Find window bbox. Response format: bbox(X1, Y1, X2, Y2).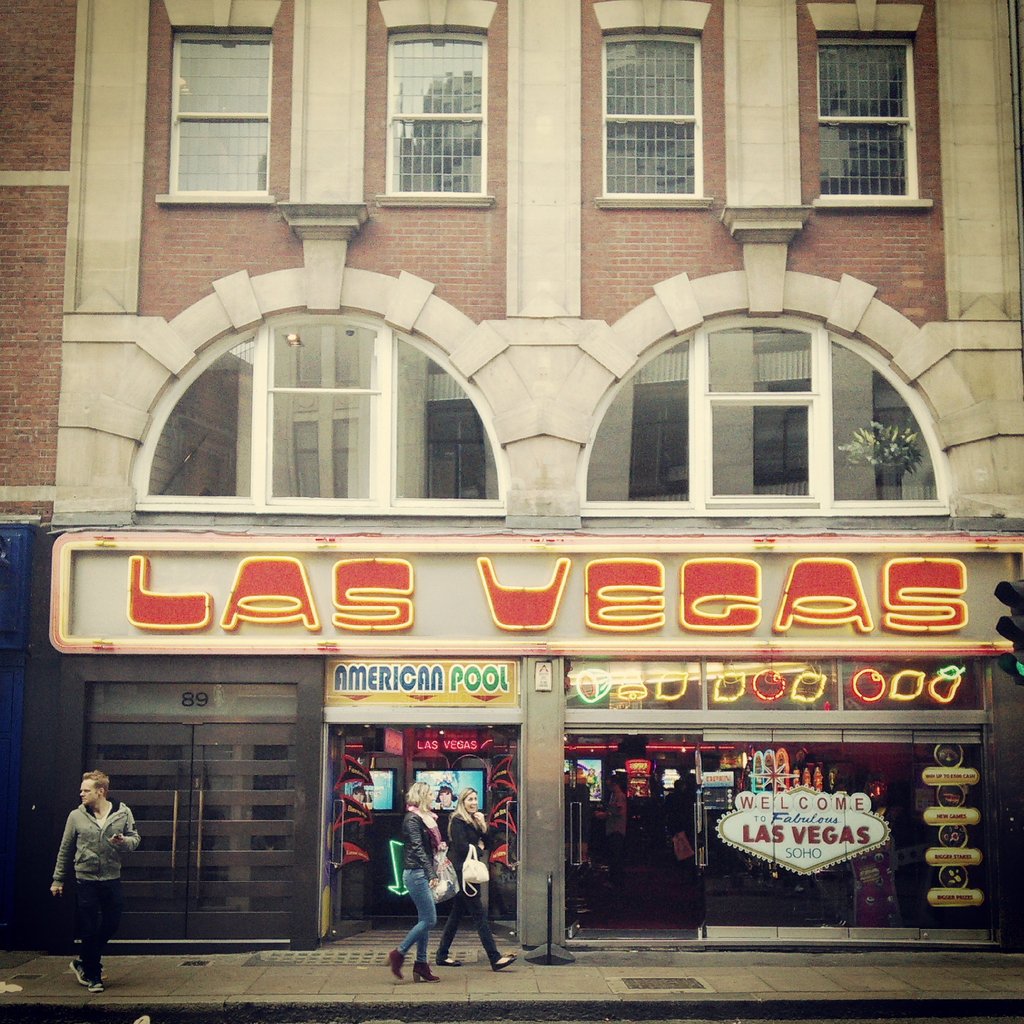
bbox(818, 29, 922, 211).
